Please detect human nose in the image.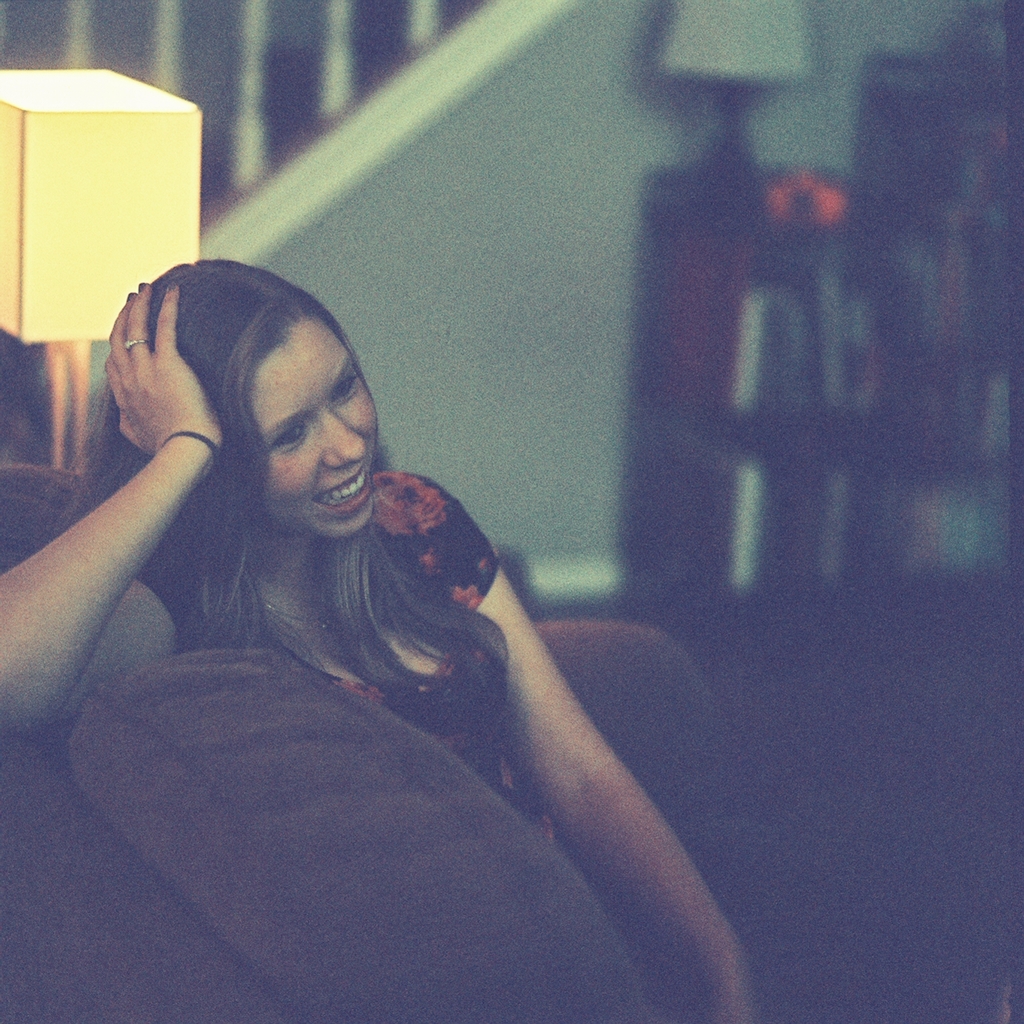
l=321, t=410, r=364, b=461.
